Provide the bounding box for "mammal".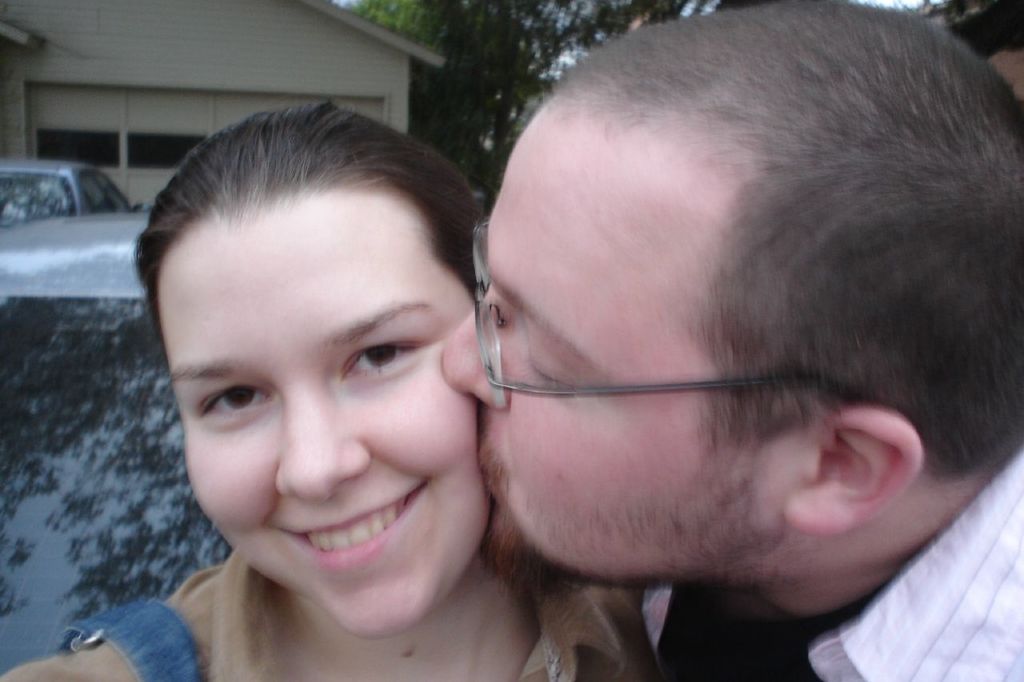
[left=1, top=94, right=646, bottom=681].
